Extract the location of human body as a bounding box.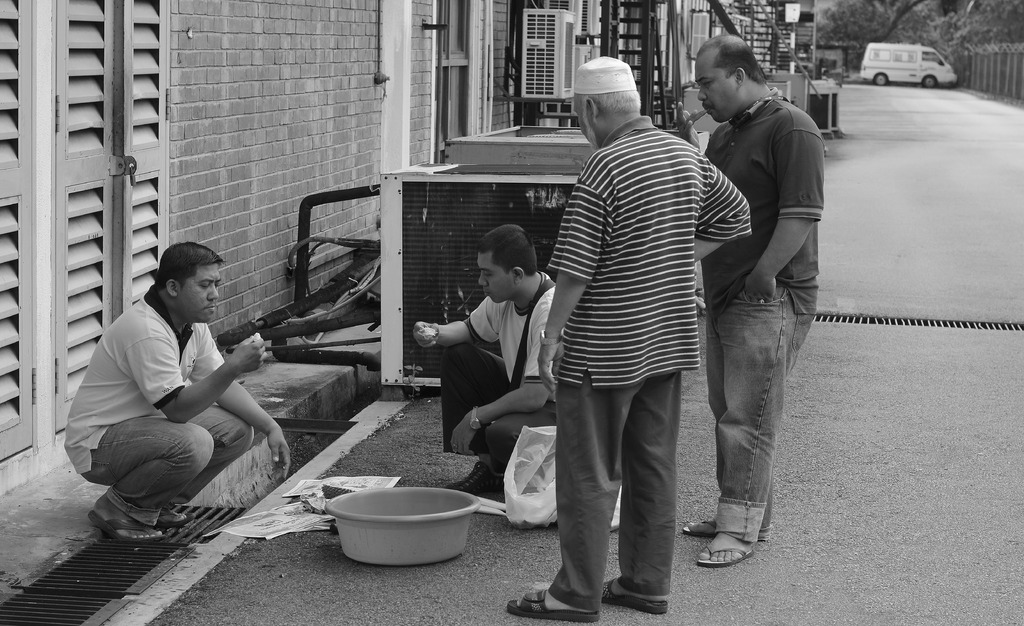
box(670, 101, 825, 567).
